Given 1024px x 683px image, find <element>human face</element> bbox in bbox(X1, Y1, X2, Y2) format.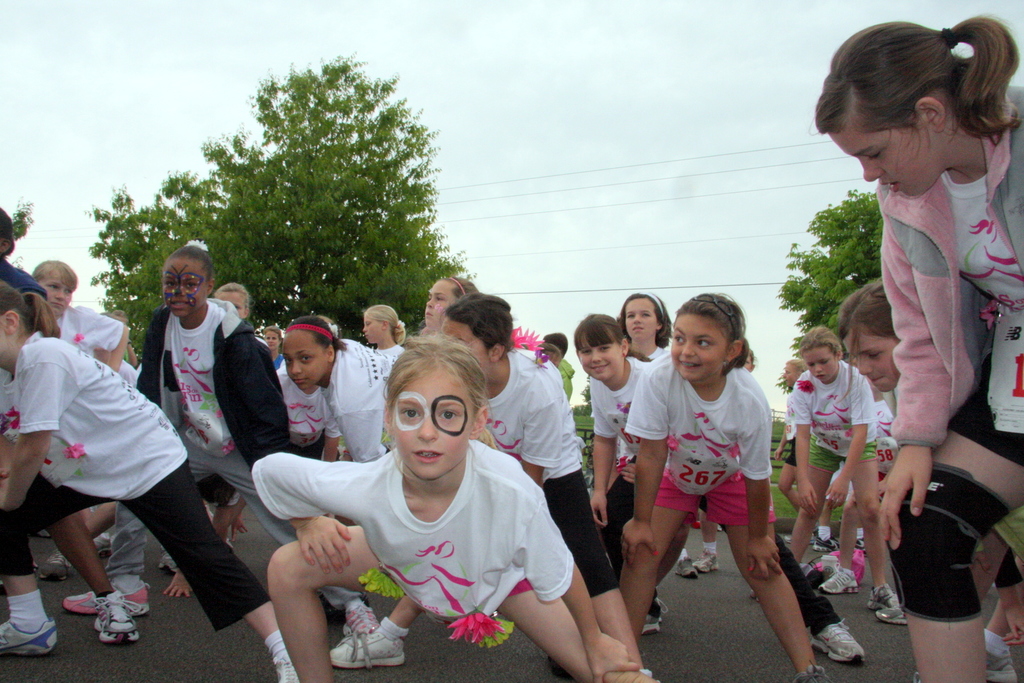
bbox(787, 365, 797, 383).
